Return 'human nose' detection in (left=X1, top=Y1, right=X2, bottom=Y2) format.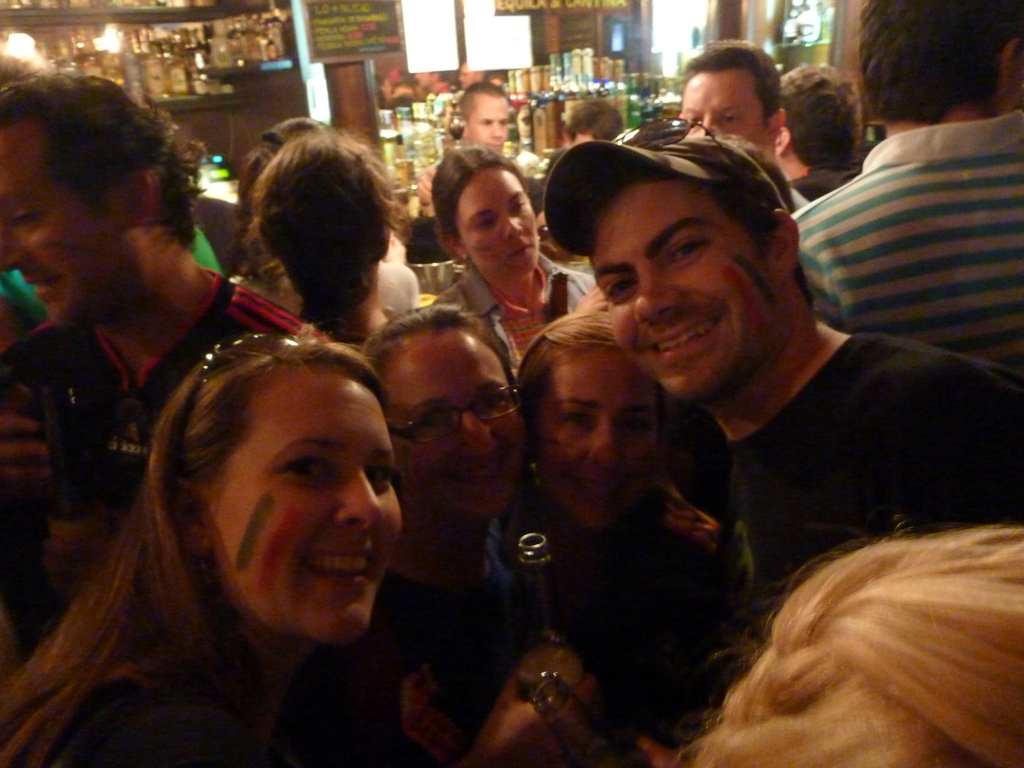
(left=586, top=420, right=621, bottom=472).
